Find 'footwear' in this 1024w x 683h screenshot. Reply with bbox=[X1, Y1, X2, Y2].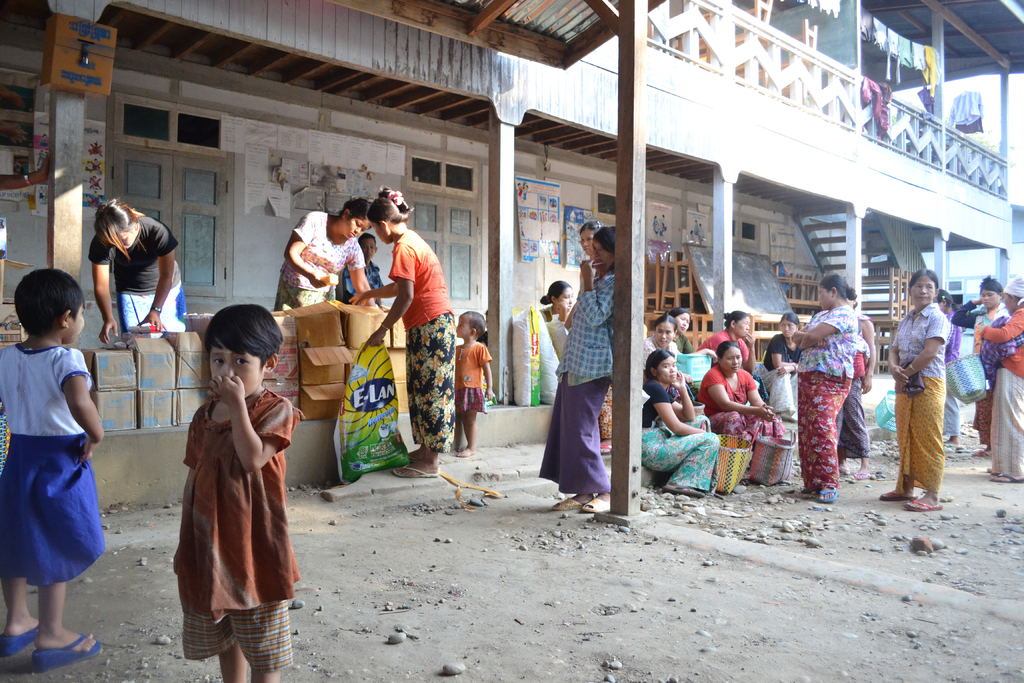
bbox=[816, 486, 834, 504].
